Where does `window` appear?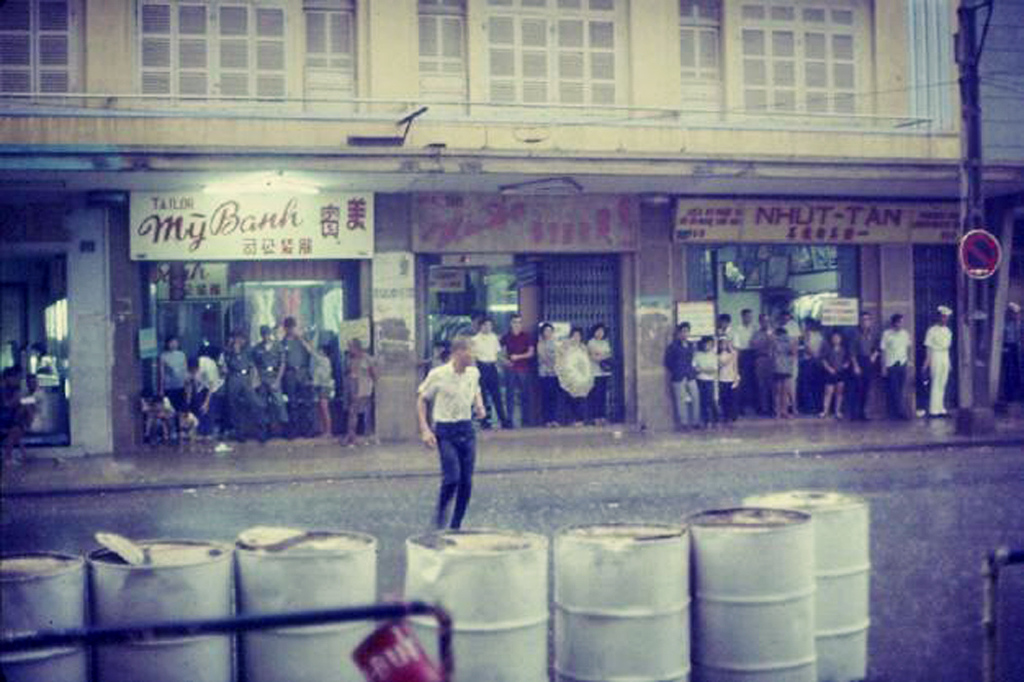
Appears at {"left": 673, "top": 0, "right": 716, "bottom": 84}.
